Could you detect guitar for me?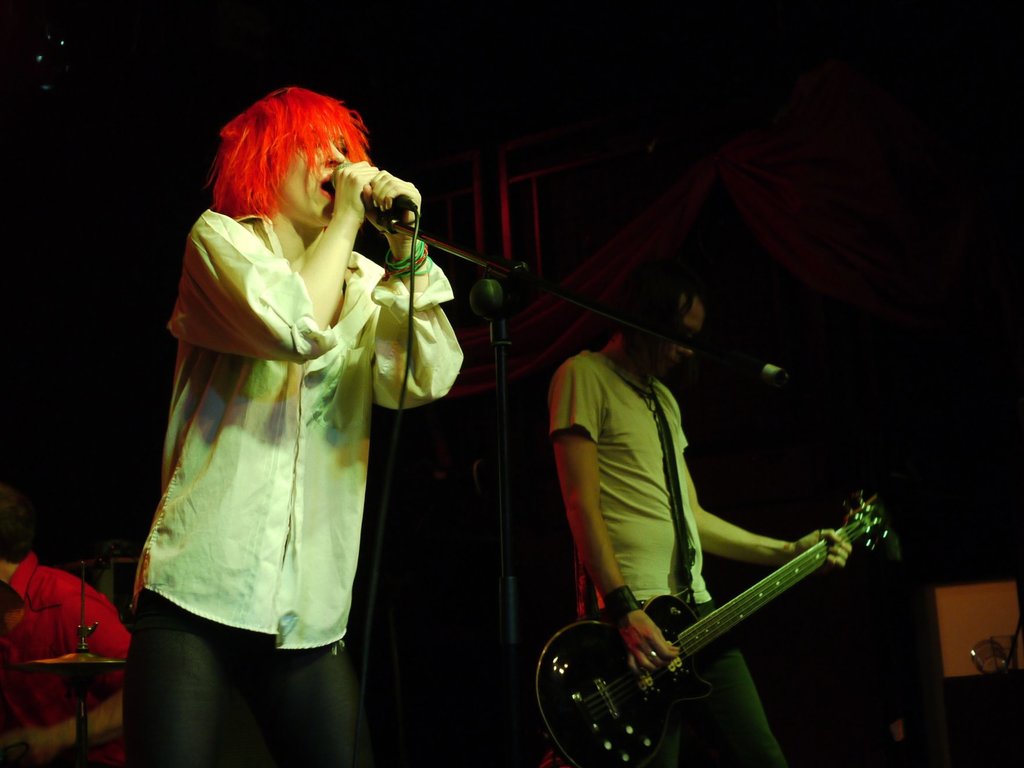
Detection result: bbox=(531, 487, 888, 767).
